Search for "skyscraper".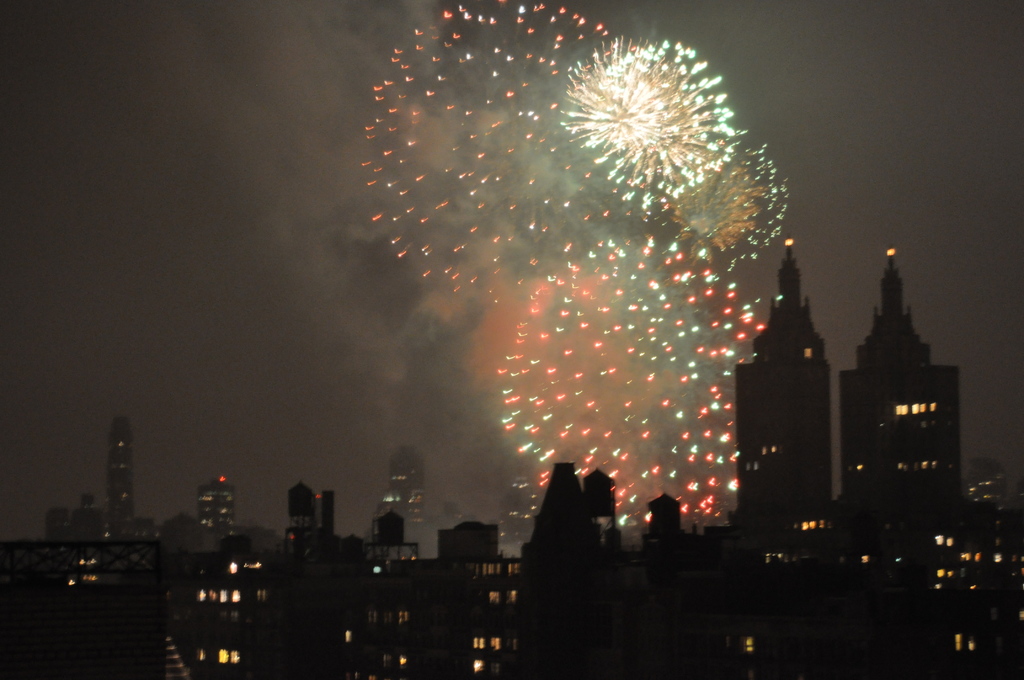
Found at bbox=[378, 432, 450, 559].
